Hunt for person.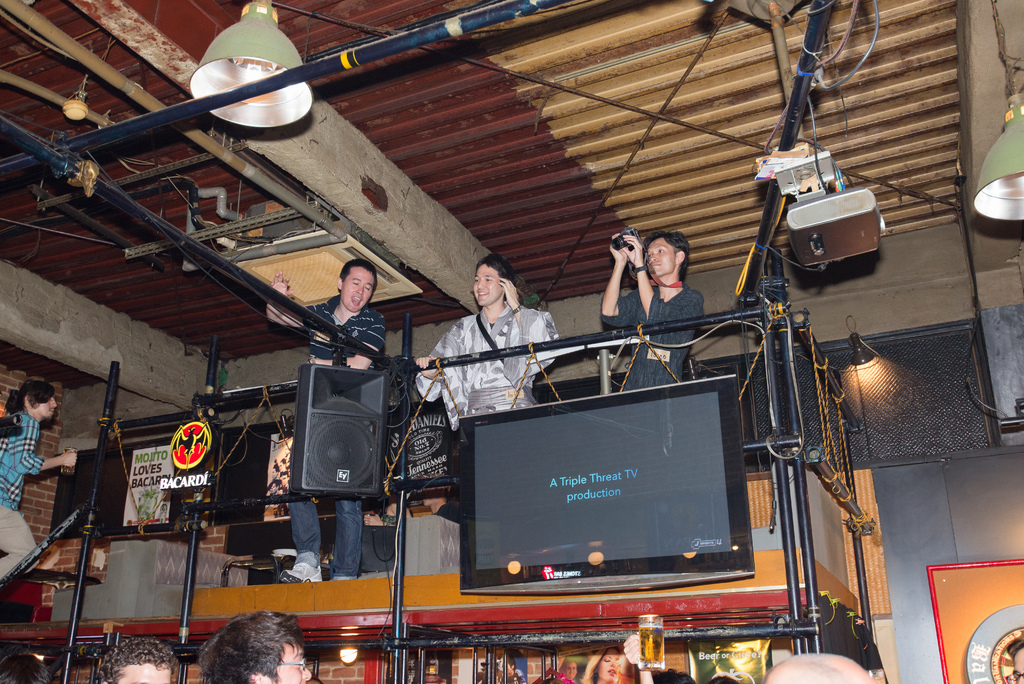
Hunted down at bbox=(578, 631, 653, 683).
